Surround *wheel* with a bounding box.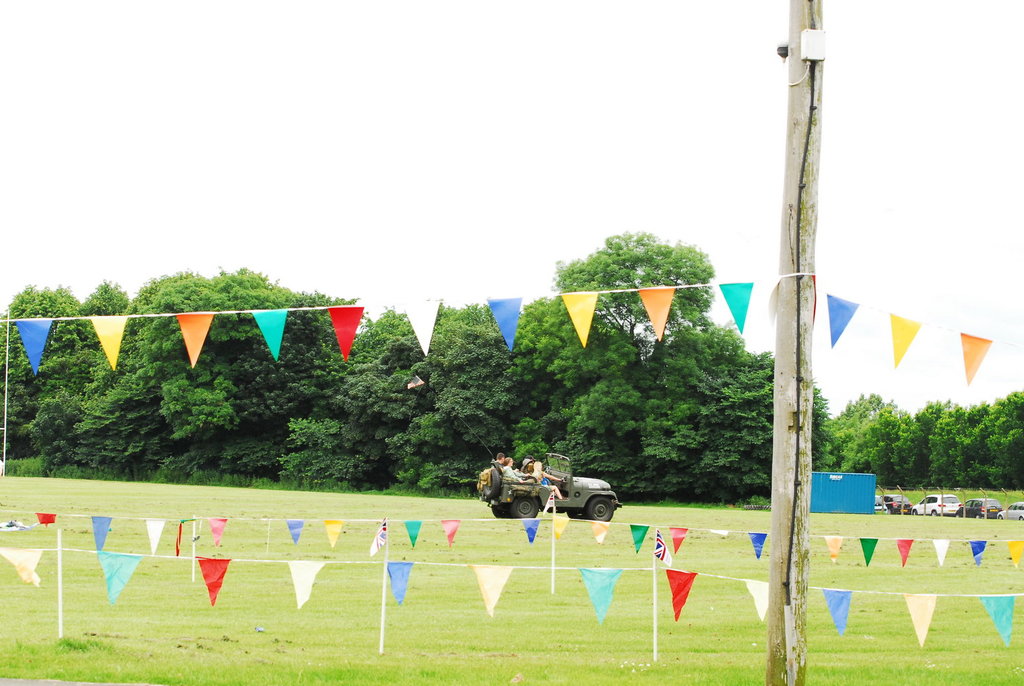
l=580, t=493, r=615, b=523.
